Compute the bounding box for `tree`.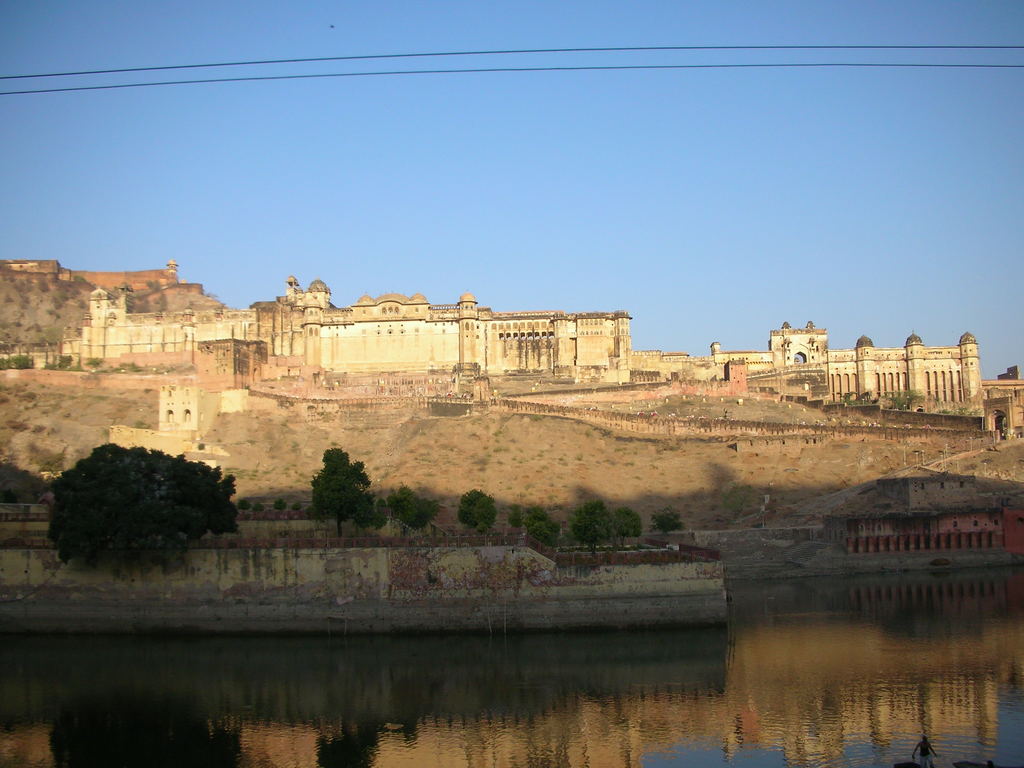
crop(349, 491, 387, 542).
